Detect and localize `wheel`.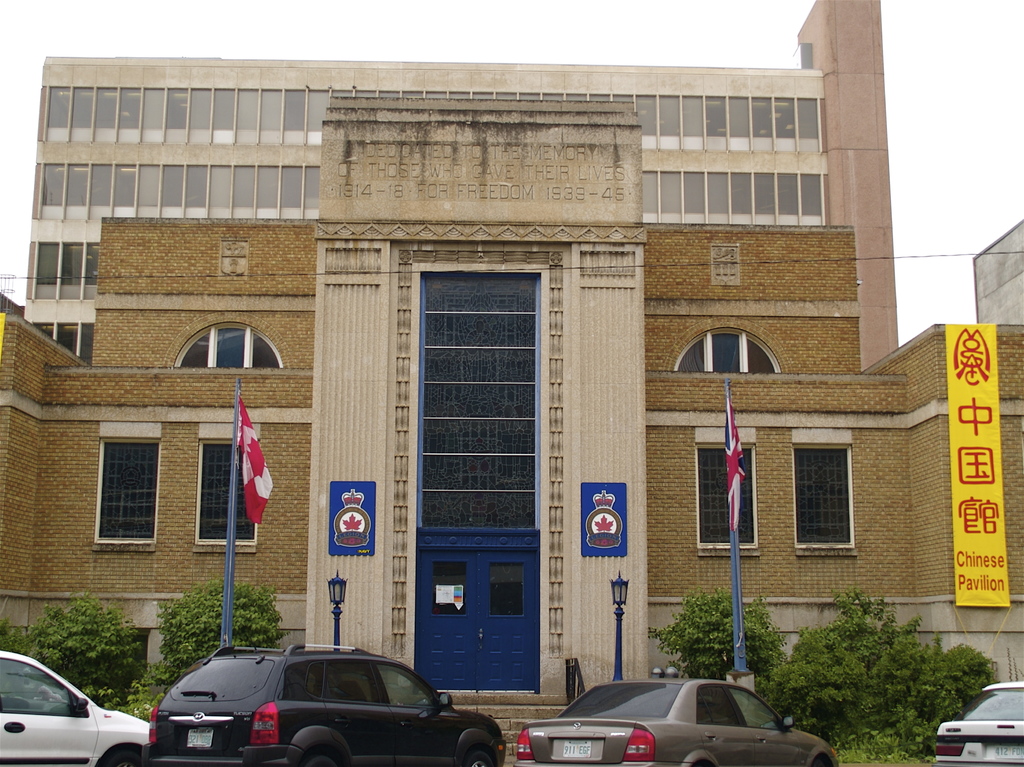
Localized at locate(87, 747, 138, 766).
